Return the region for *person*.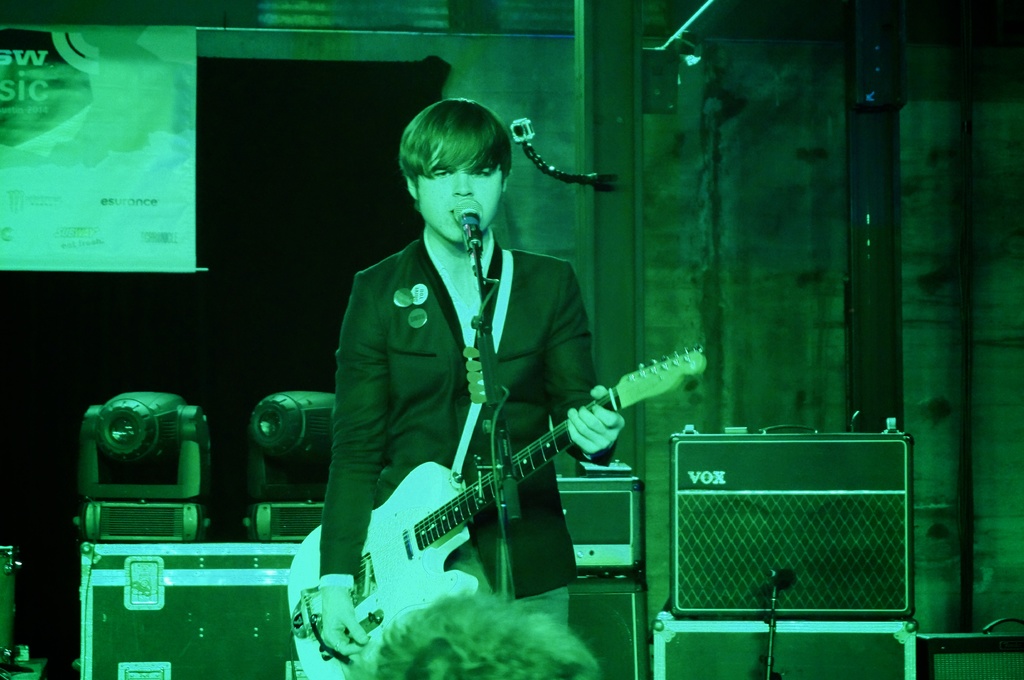
307, 84, 602, 651.
